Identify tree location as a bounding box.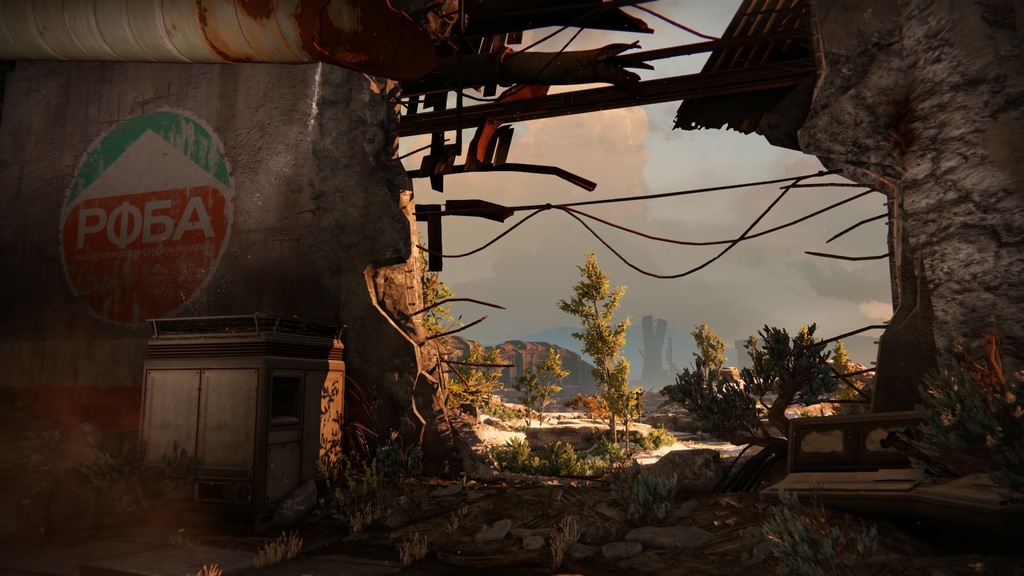
rect(422, 232, 508, 405).
